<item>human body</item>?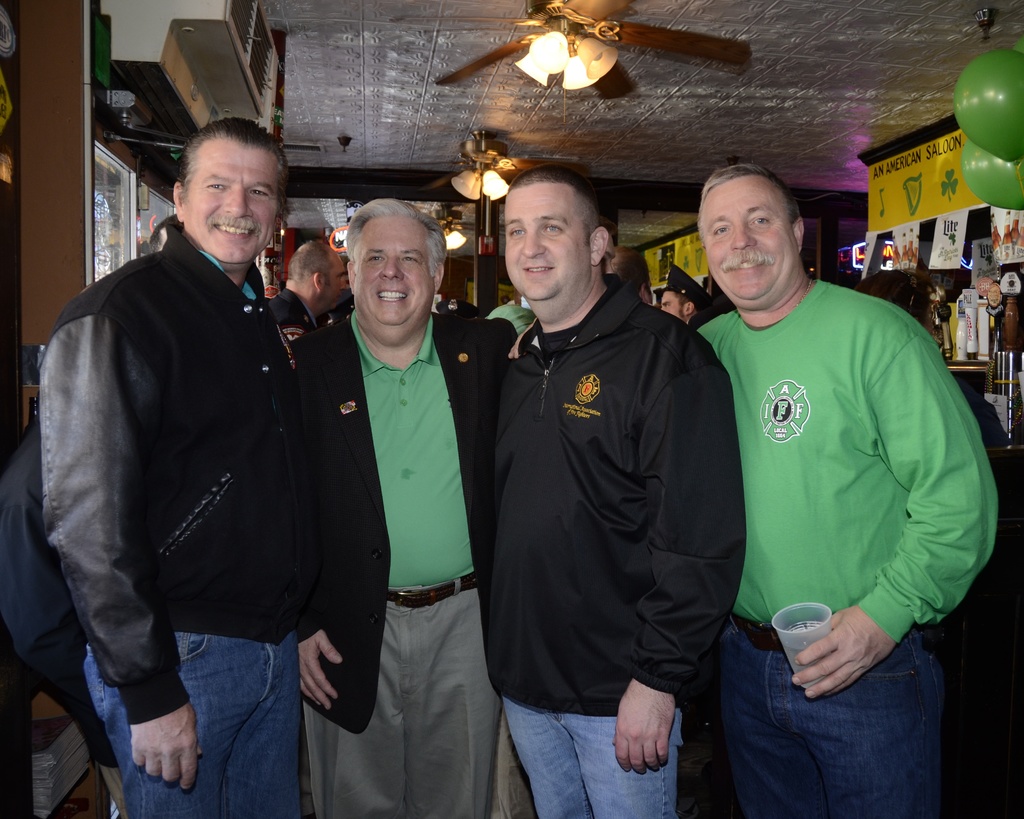
box(38, 115, 313, 818)
